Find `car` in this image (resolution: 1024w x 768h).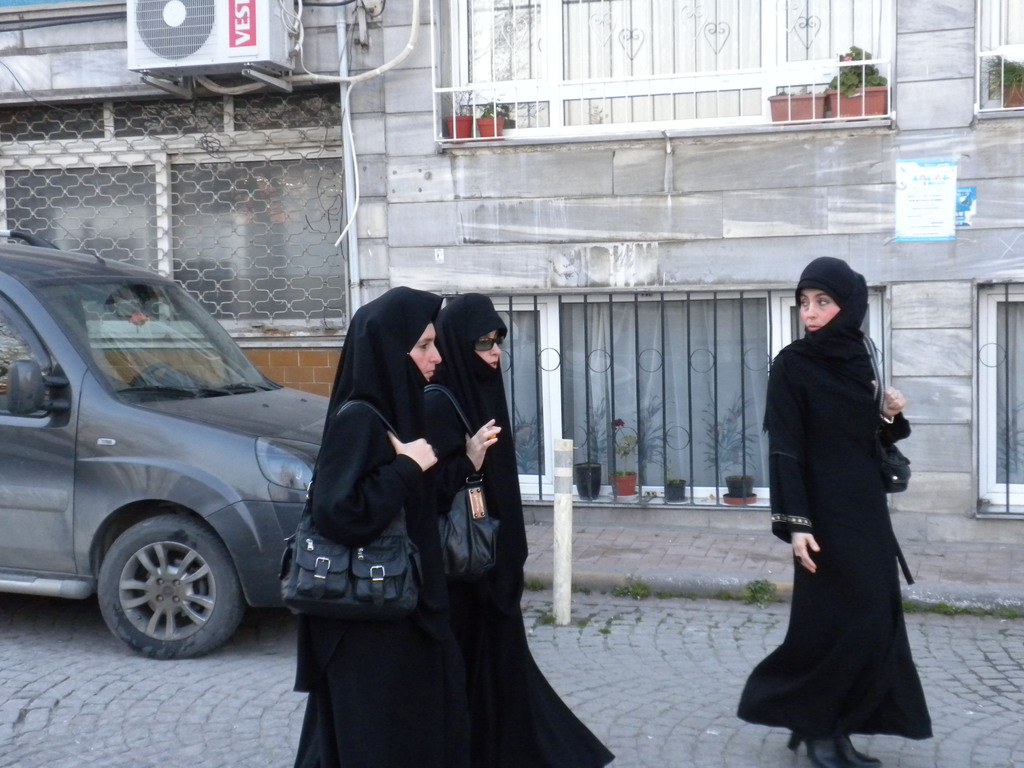
pyautogui.locateOnScreen(0, 234, 335, 662).
